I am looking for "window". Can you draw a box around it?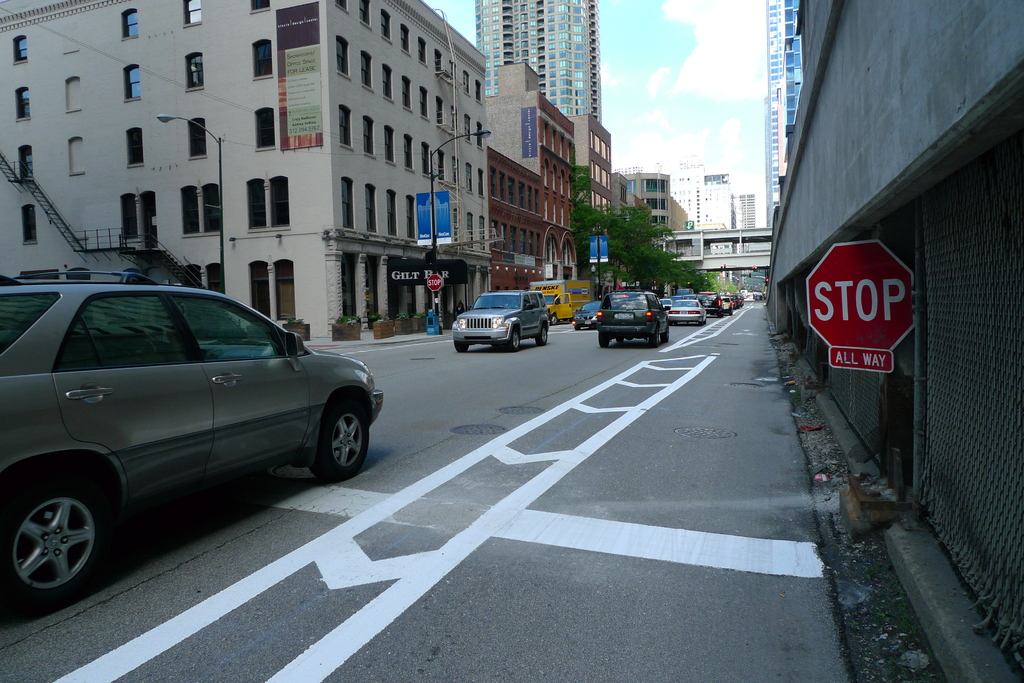
Sure, the bounding box is pyautogui.locateOnScreen(366, 186, 378, 232).
